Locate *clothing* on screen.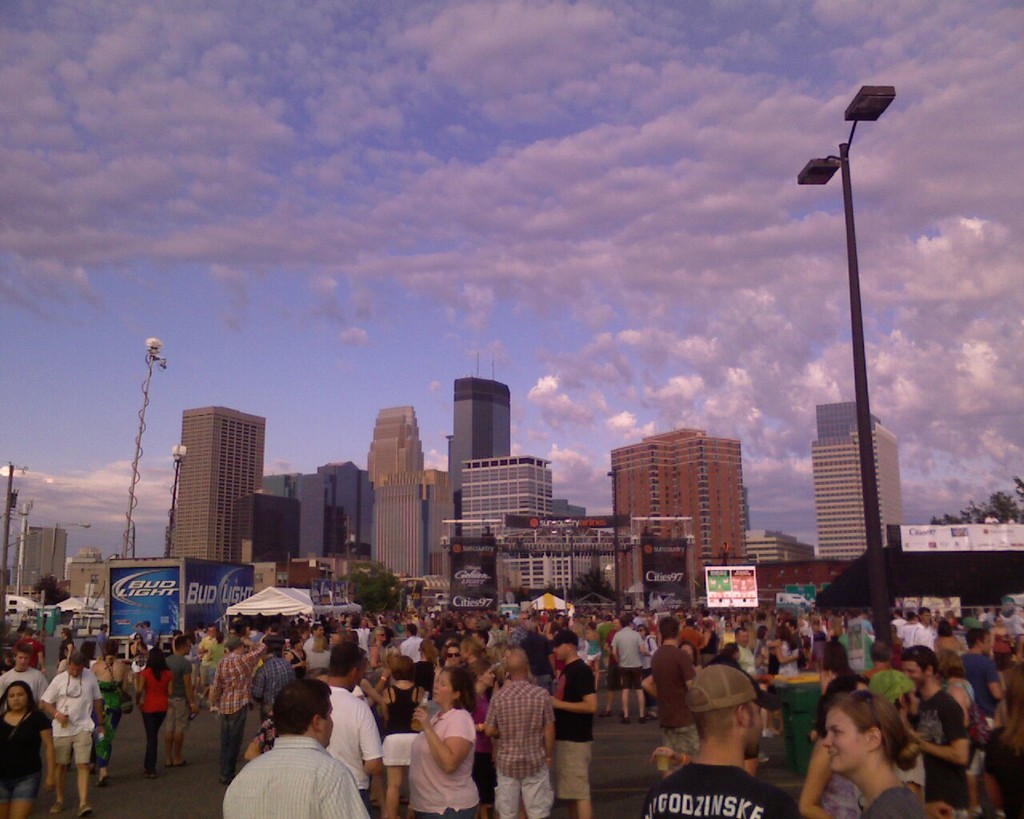
On screen at region(218, 738, 370, 818).
